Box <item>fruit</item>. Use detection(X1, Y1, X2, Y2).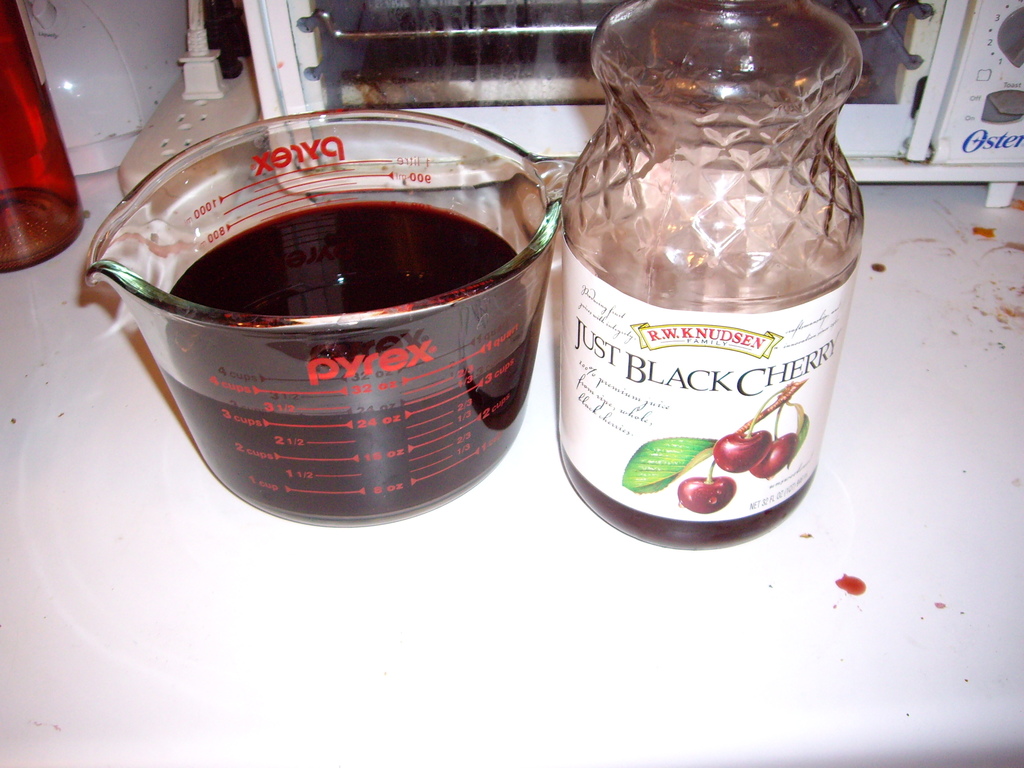
detection(755, 431, 796, 479).
